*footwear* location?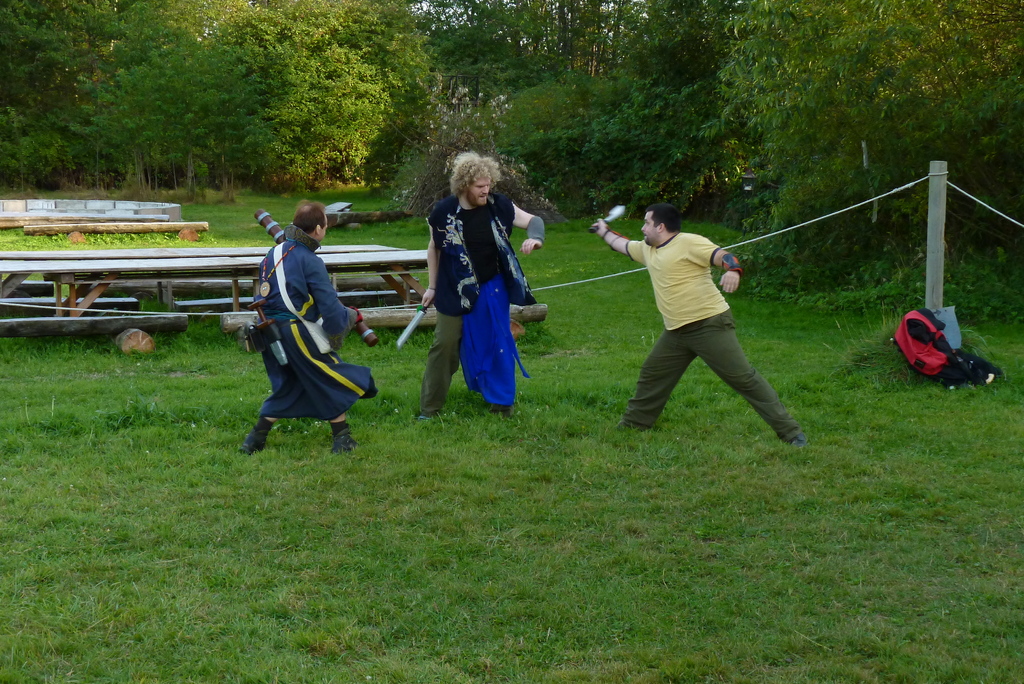
233 416 268 452
